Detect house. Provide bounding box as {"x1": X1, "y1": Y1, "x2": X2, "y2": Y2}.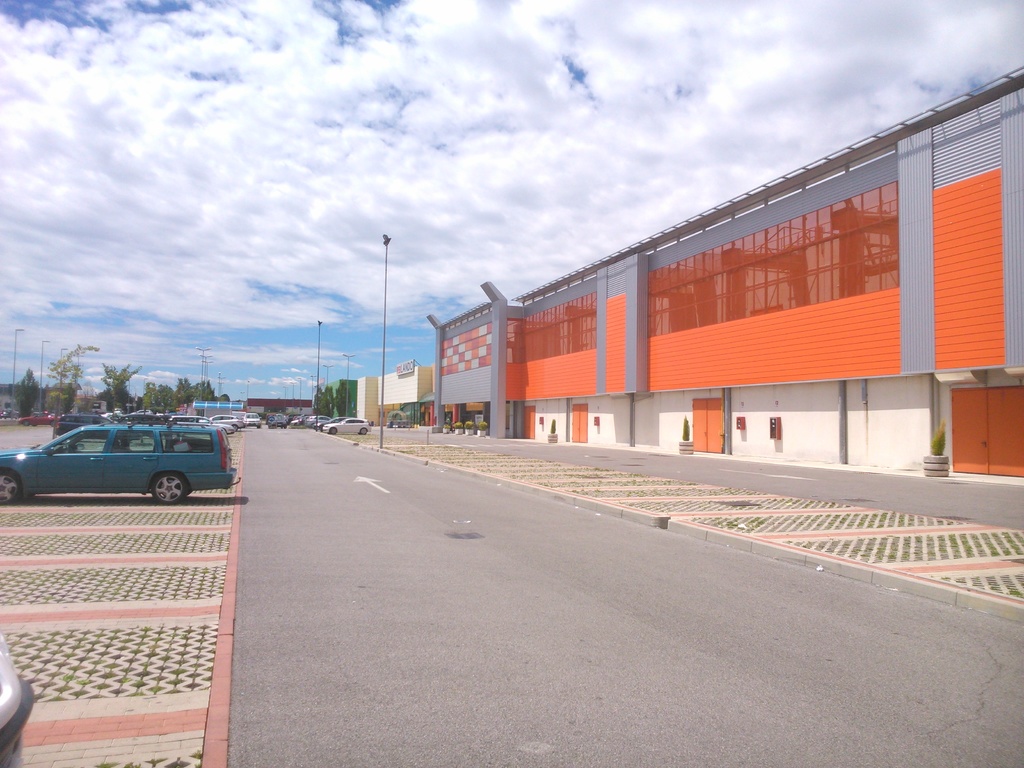
{"x1": 525, "y1": 70, "x2": 1023, "y2": 487}.
